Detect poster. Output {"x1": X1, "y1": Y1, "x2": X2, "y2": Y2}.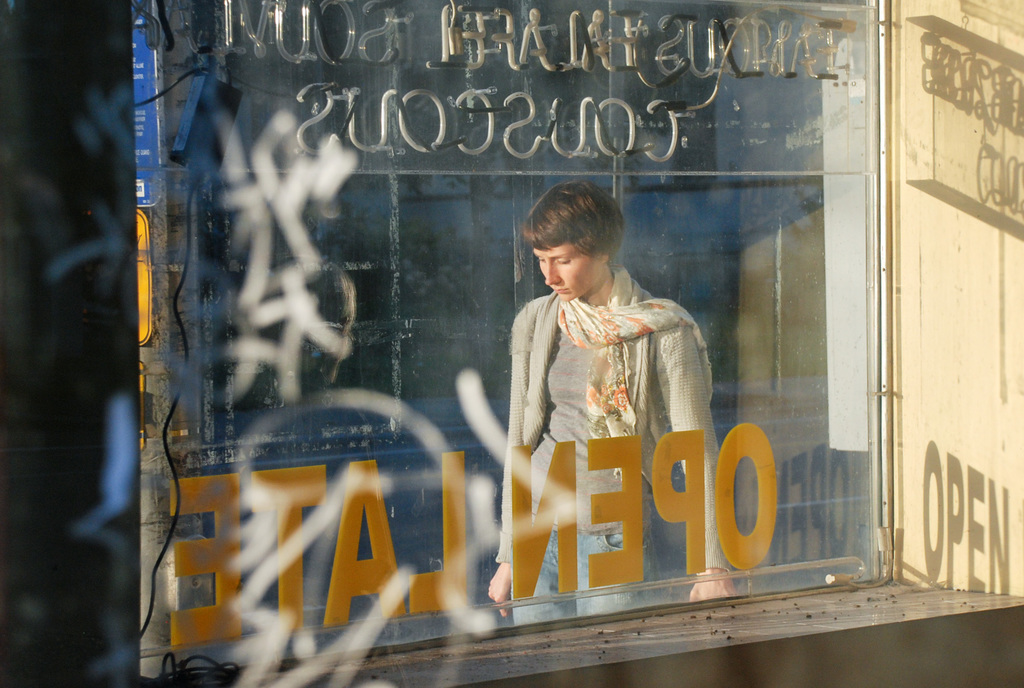
{"x1": 127, "y1": 0, "x2": 887, "y2": 681}.
